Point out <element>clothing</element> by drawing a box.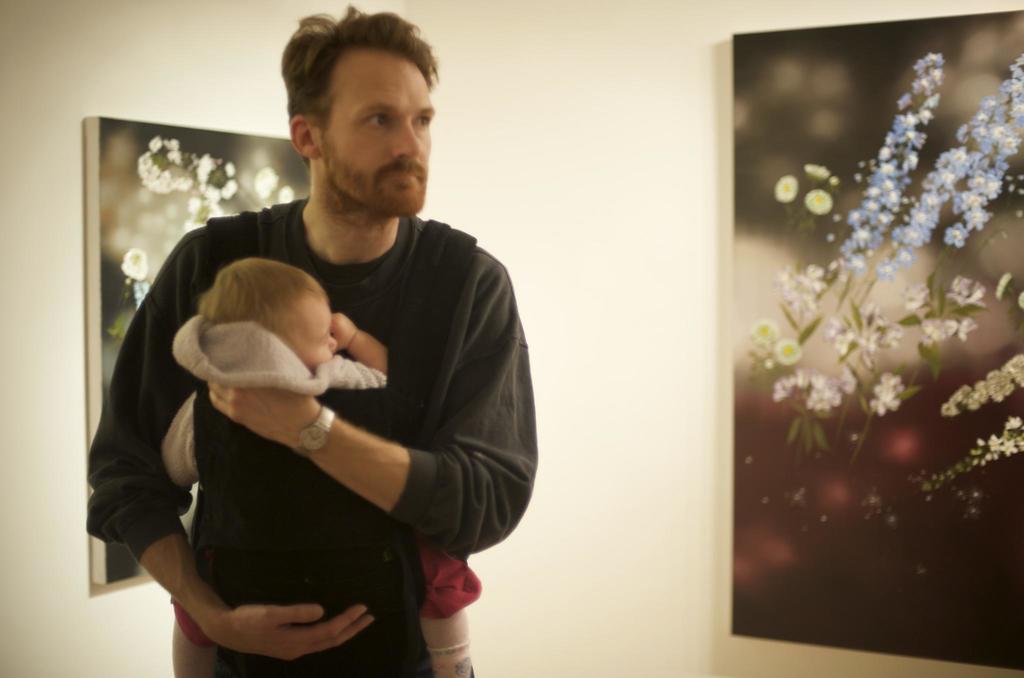
{"left": 78, "top": 196, "right": 539, "bottom": 677}.
